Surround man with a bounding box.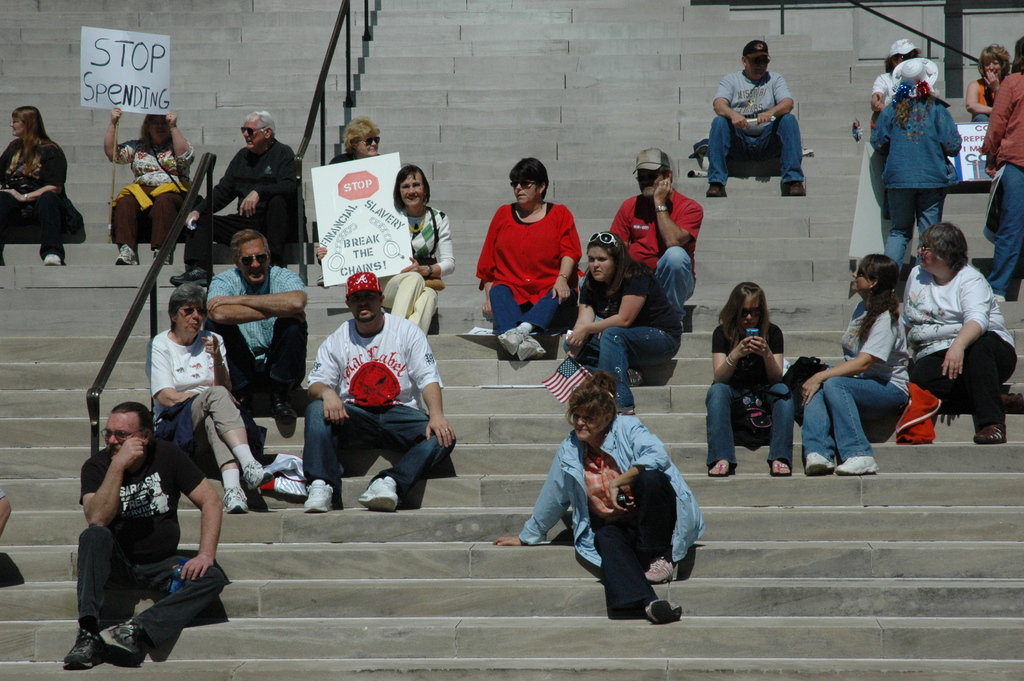
pyautogui.locateOnScreen(198, 224, 319, 429).
